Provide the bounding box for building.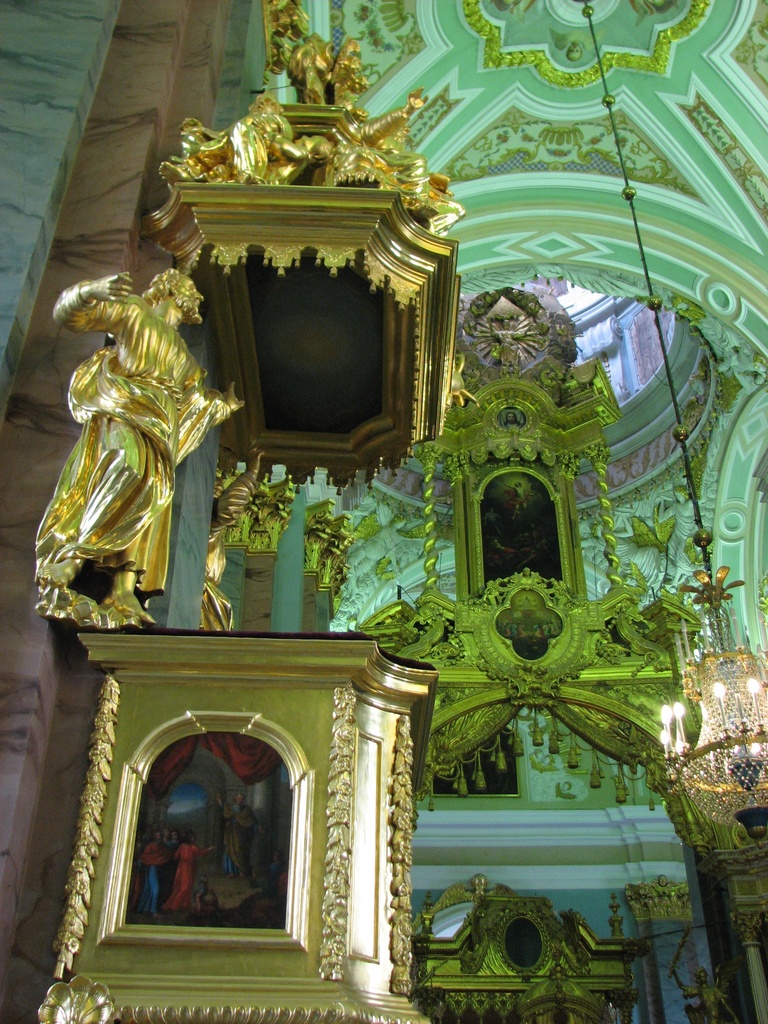
select_region(0, 0, 765, 1023).
